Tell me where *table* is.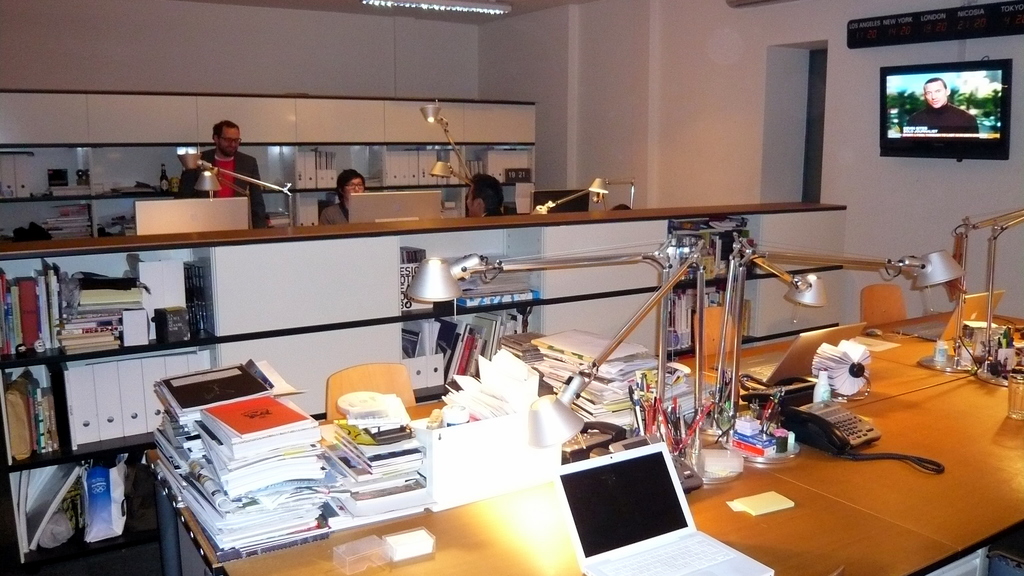
*table* is at l=143, t=311, r=1023, b=575.
